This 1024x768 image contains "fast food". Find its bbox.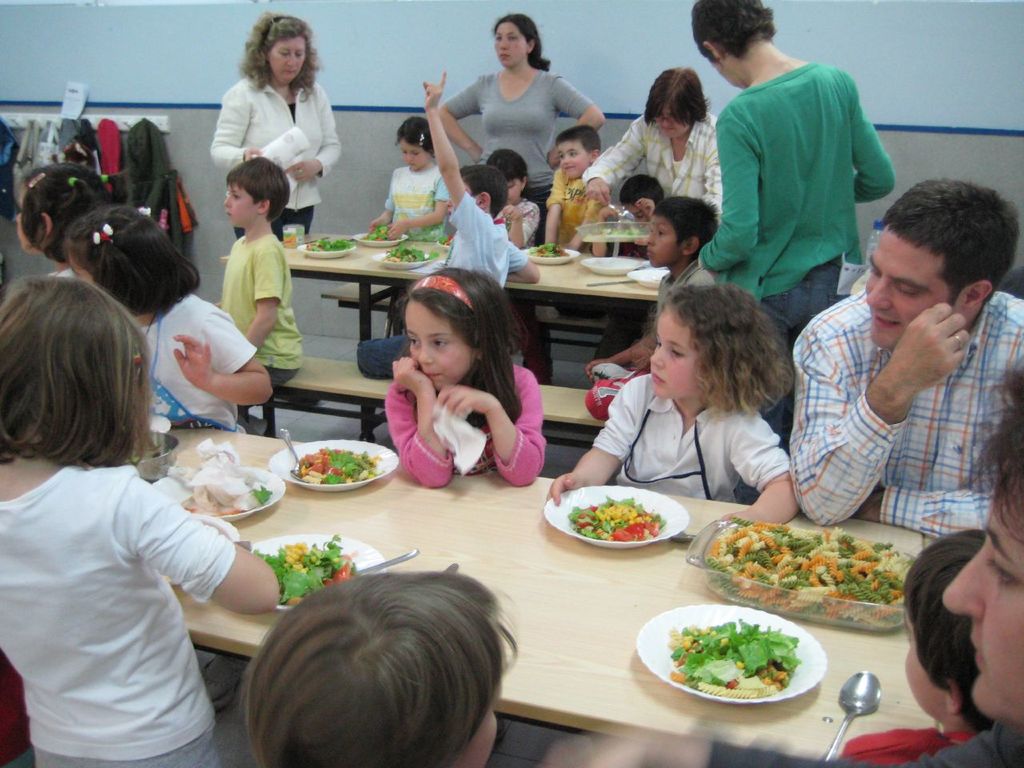
[291,442,389,490].
